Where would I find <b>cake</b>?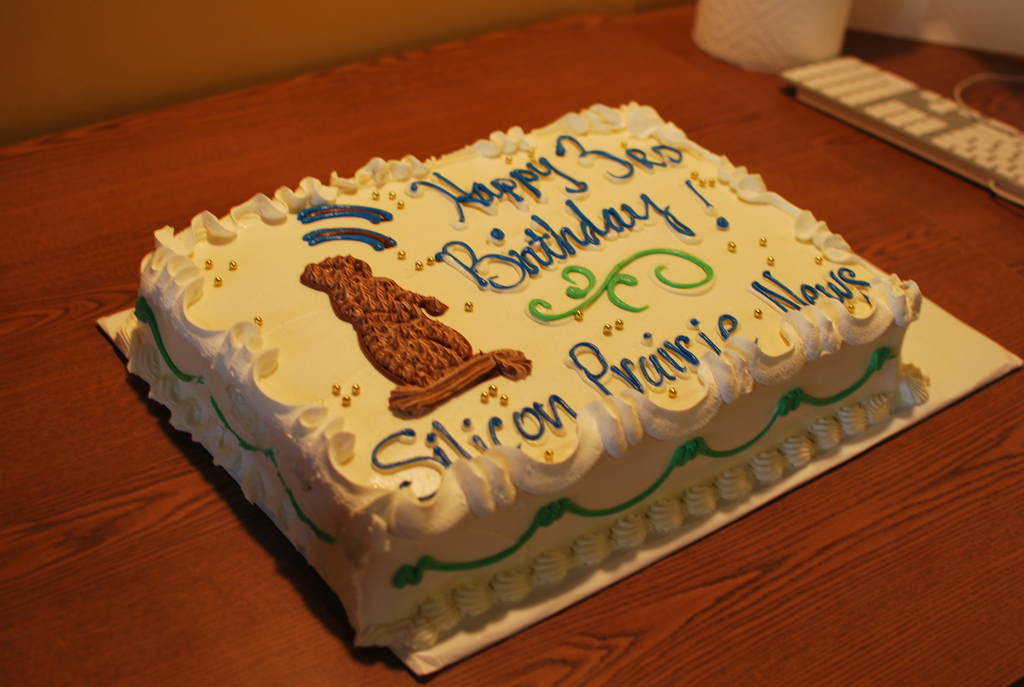
At (x1=119, y1=102, x2=922, y2=652).
